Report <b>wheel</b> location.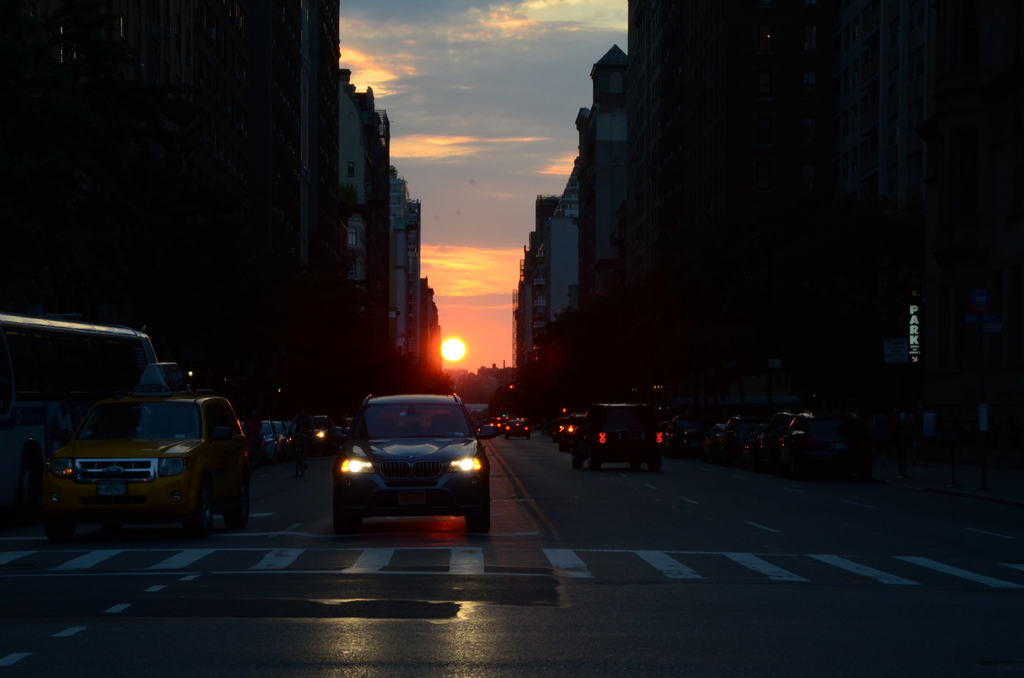
Report: crop(221, 483, 250, 529).
